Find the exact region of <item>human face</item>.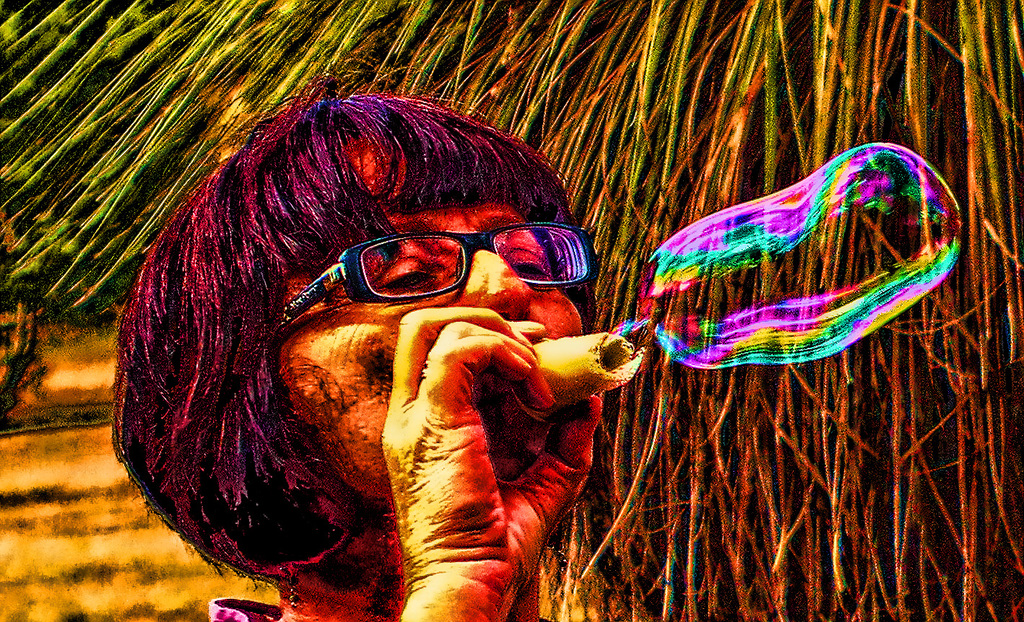
Exact region: 275:144:587:520.
